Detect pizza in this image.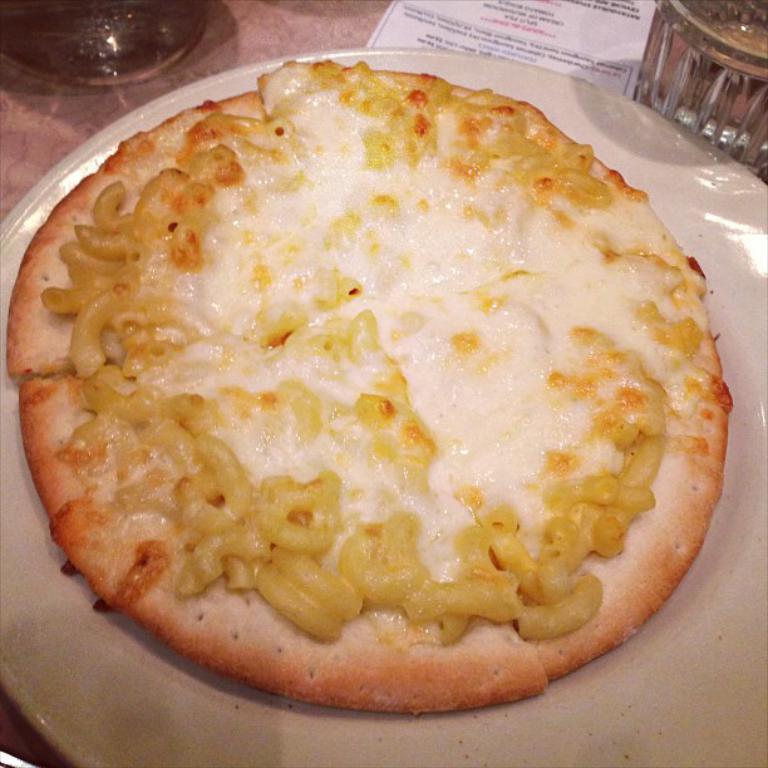
Detection: locate(0, 56, 730, 723).
